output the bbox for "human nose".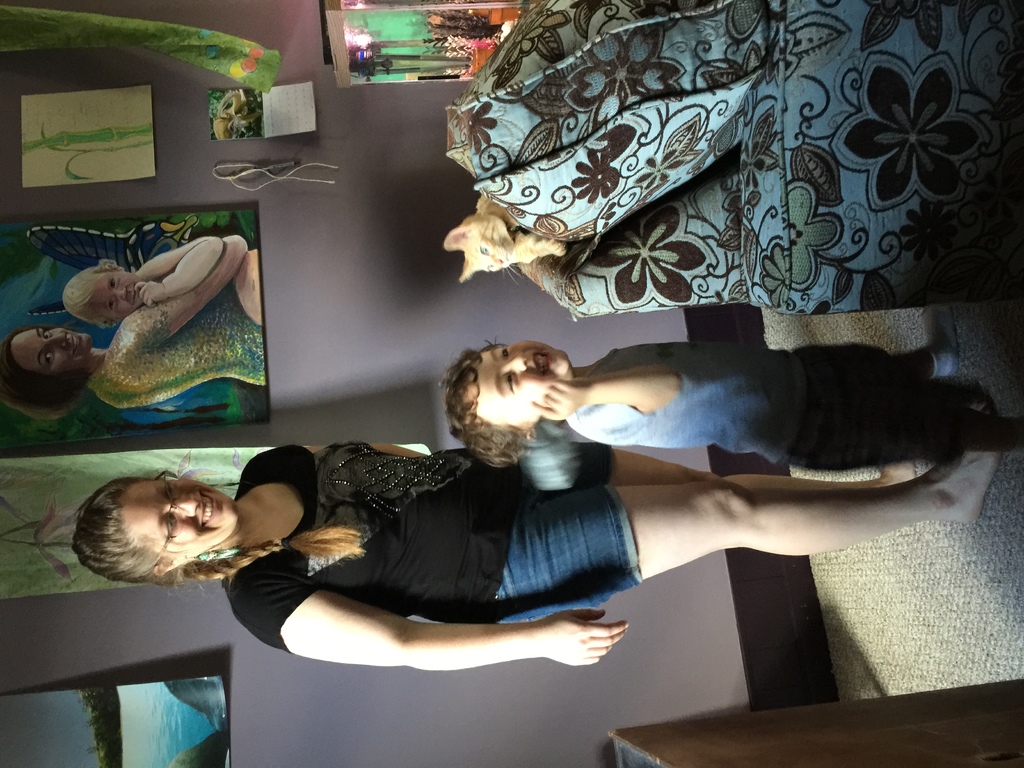
region(116, 287, 128, 300).
